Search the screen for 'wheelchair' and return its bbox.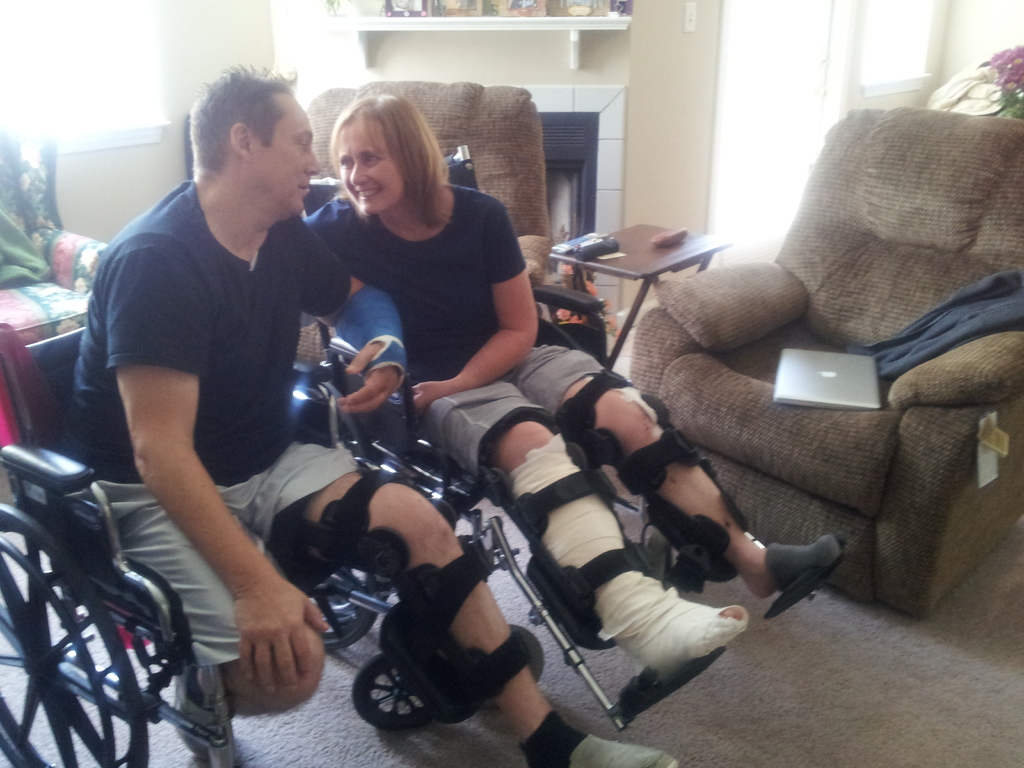
Found: (left=0, top=322, right=471, bottom=767).
